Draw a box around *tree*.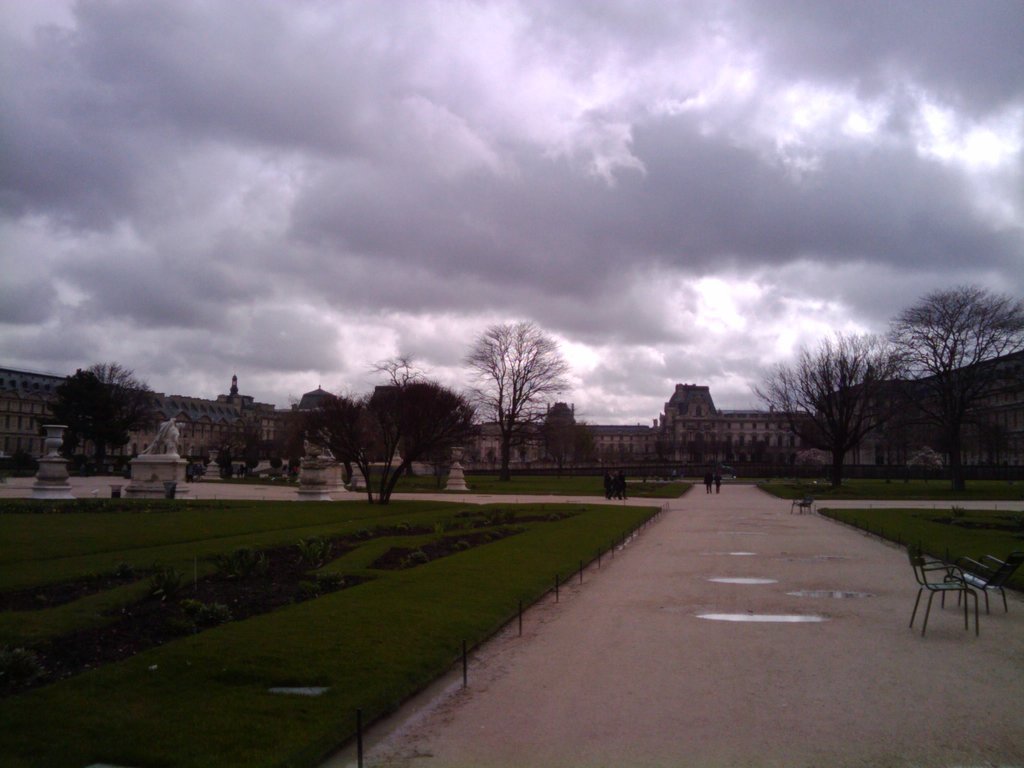
Rect(459, 314, 569, 486).
